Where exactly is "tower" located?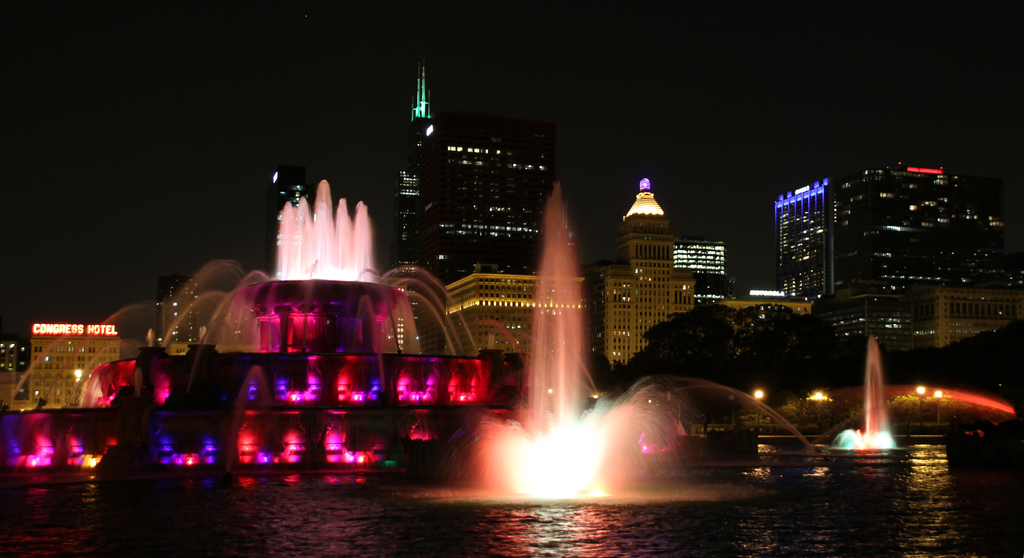
Its bounding box is <region>148, 262, 227, 338</region>.
